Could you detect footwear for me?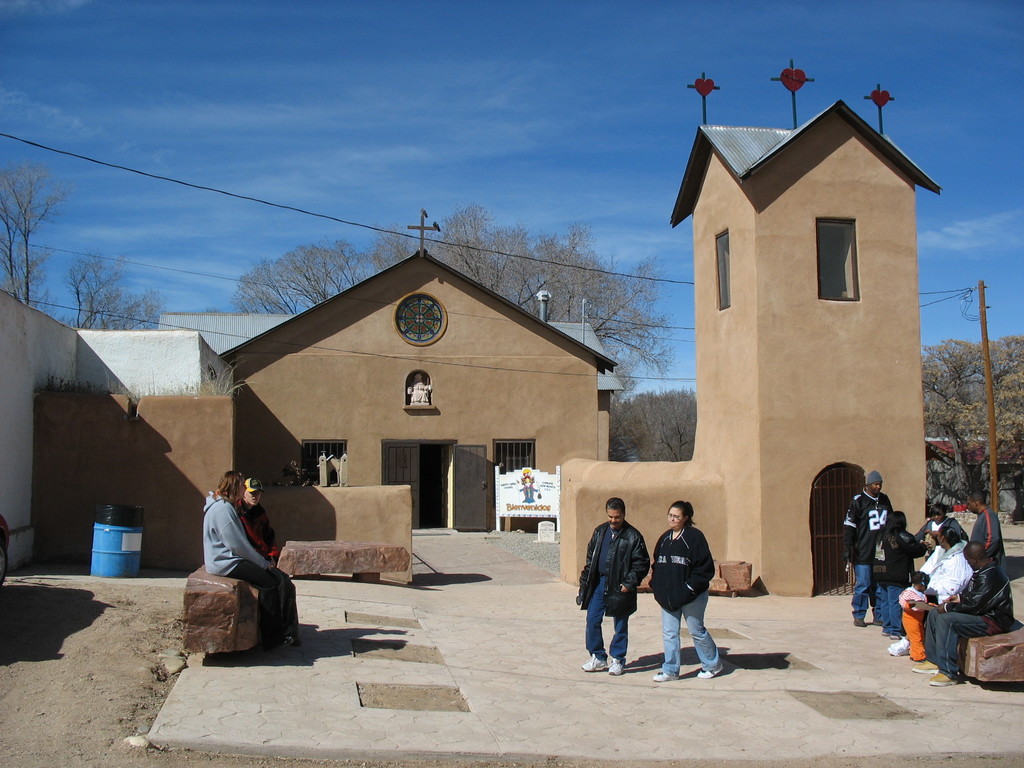
Detection result: {"left": 852, "top": 619, "right": 866, "bottom": 628}.
